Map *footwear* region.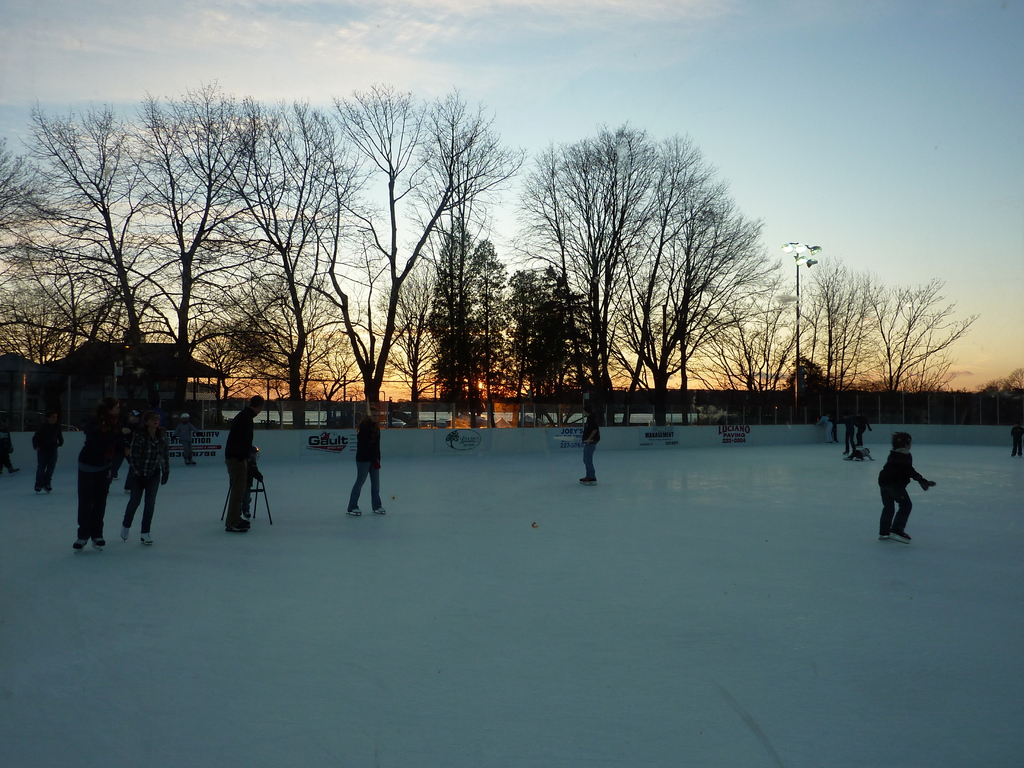
Mapped to 349/507/362/515.
